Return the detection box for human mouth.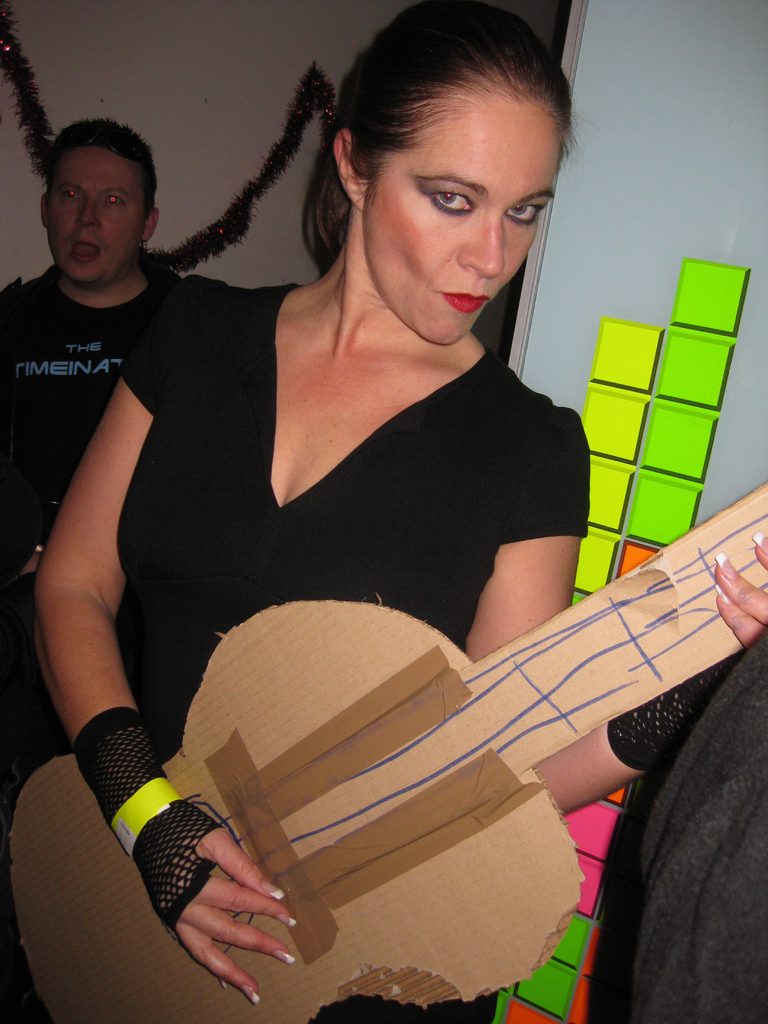
bbox(68, 235, 107, 268).
